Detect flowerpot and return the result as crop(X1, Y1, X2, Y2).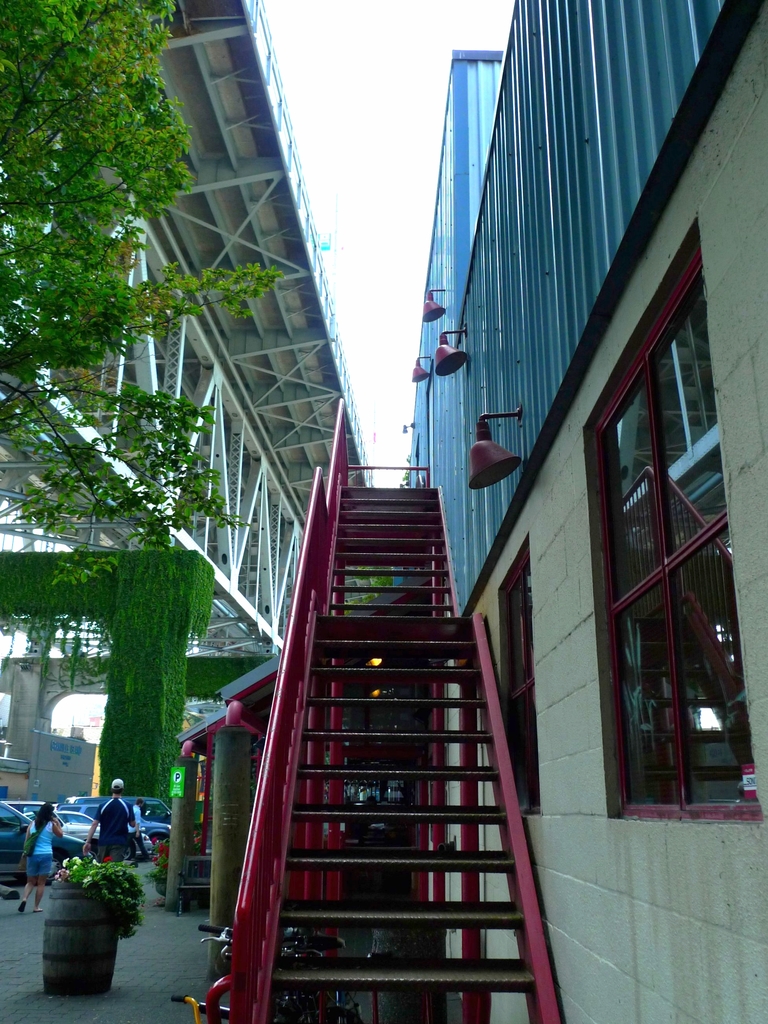
crop(29, 861, 130, 998).
